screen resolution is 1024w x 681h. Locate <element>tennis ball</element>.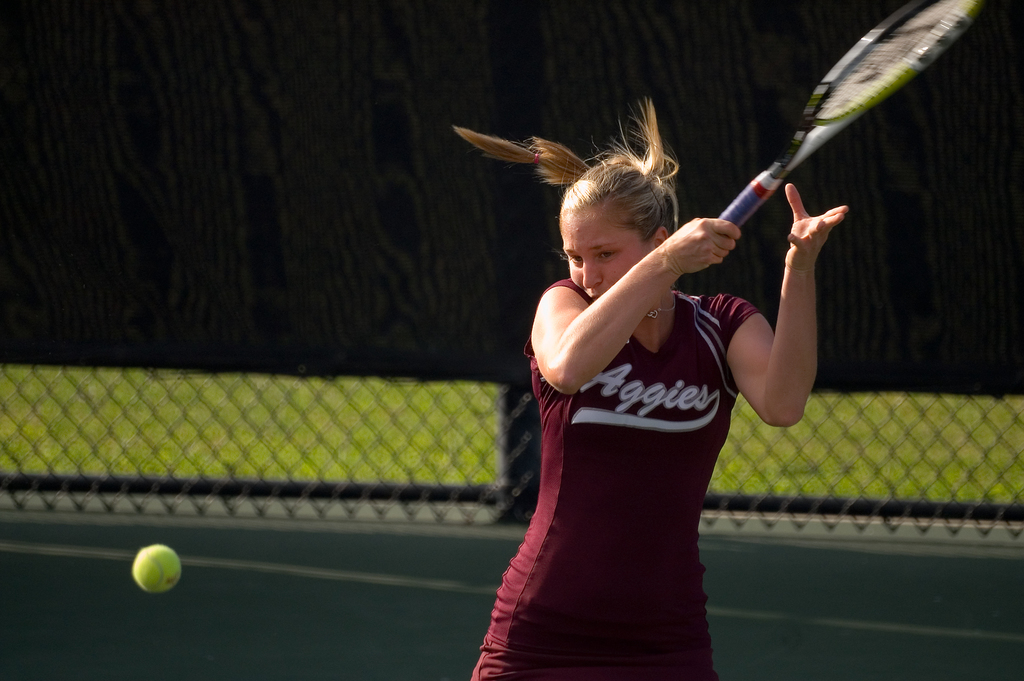
131:544:181:594.
